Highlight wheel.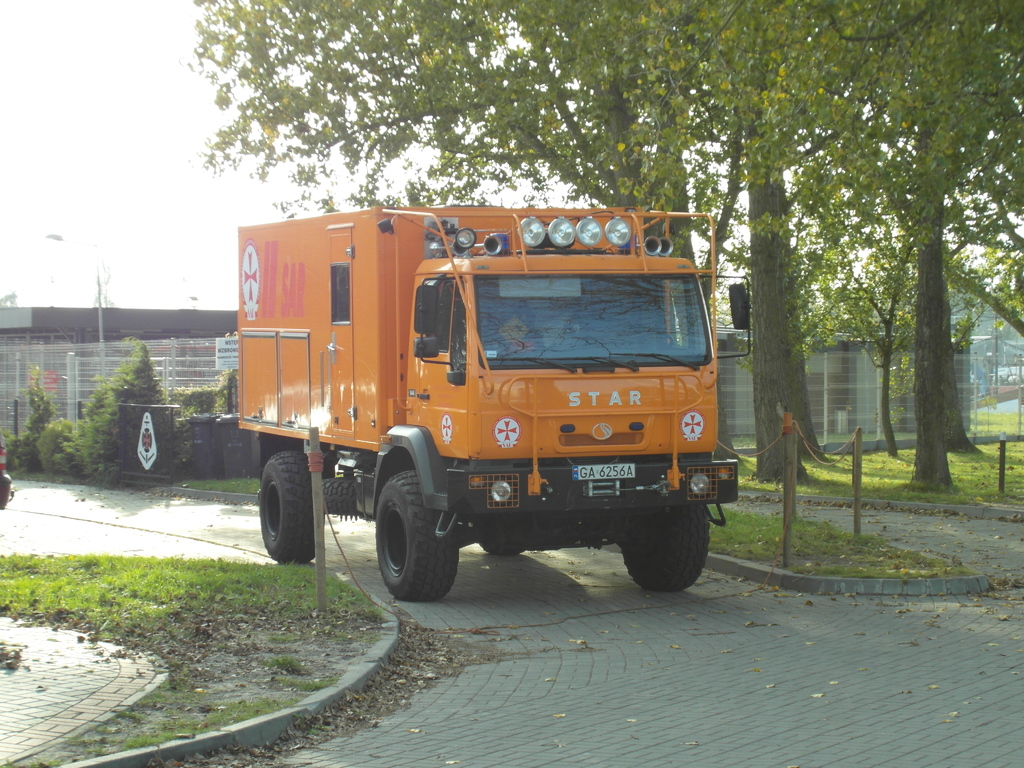
Highlighted region: box(375, 467, 461, 600).
